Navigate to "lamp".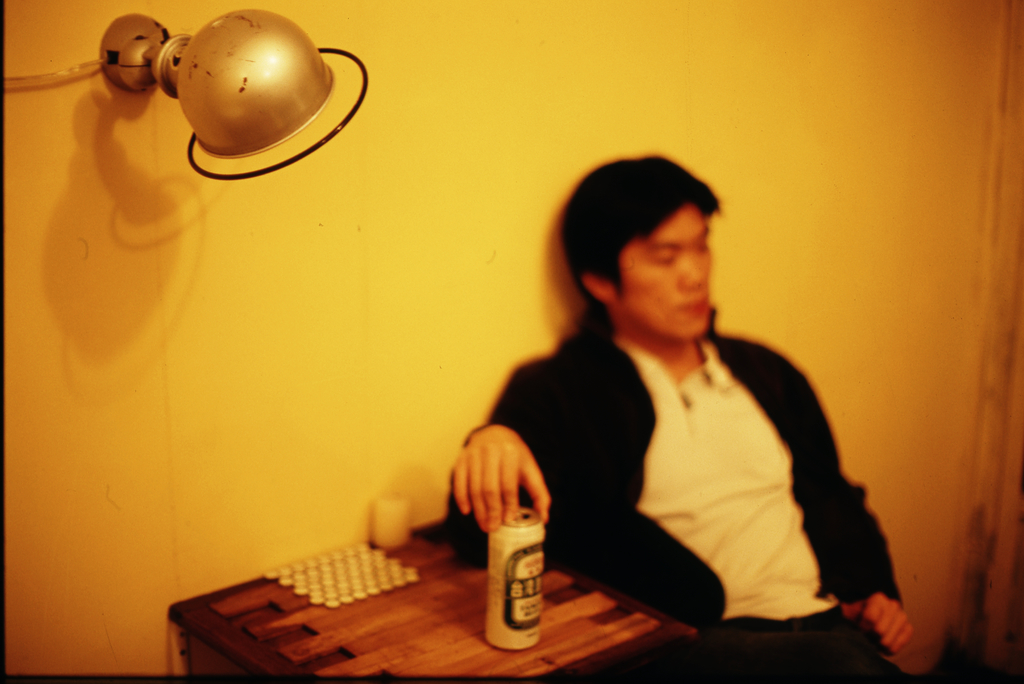
Navigation target: detection(0, 17, 362, 180).
